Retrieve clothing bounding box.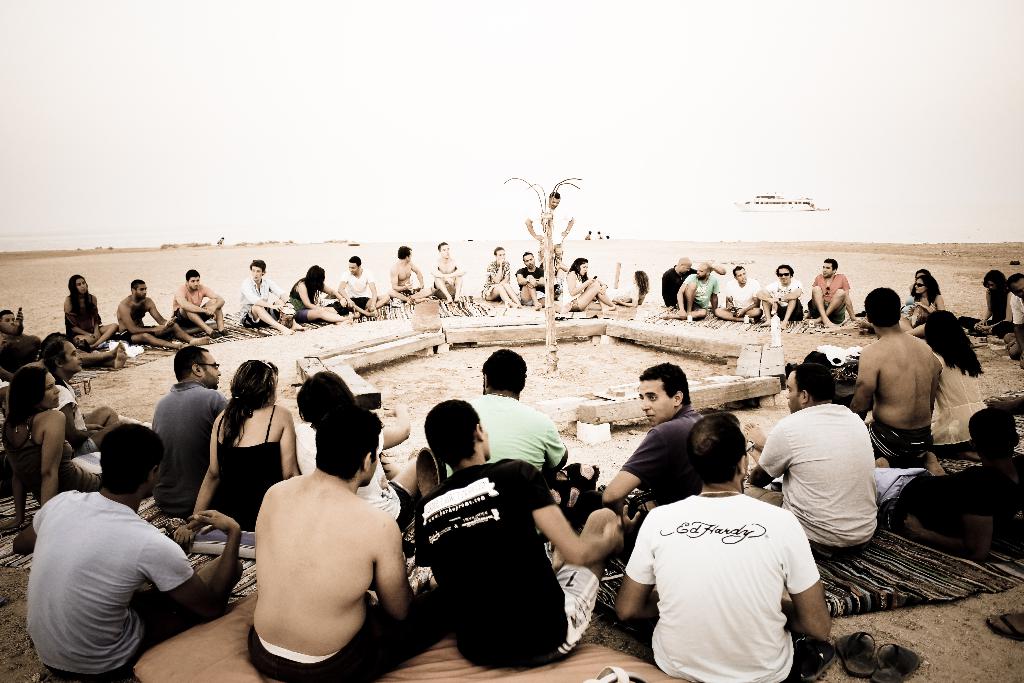
Bounding box: bbox(724, 277, 761, 309).
